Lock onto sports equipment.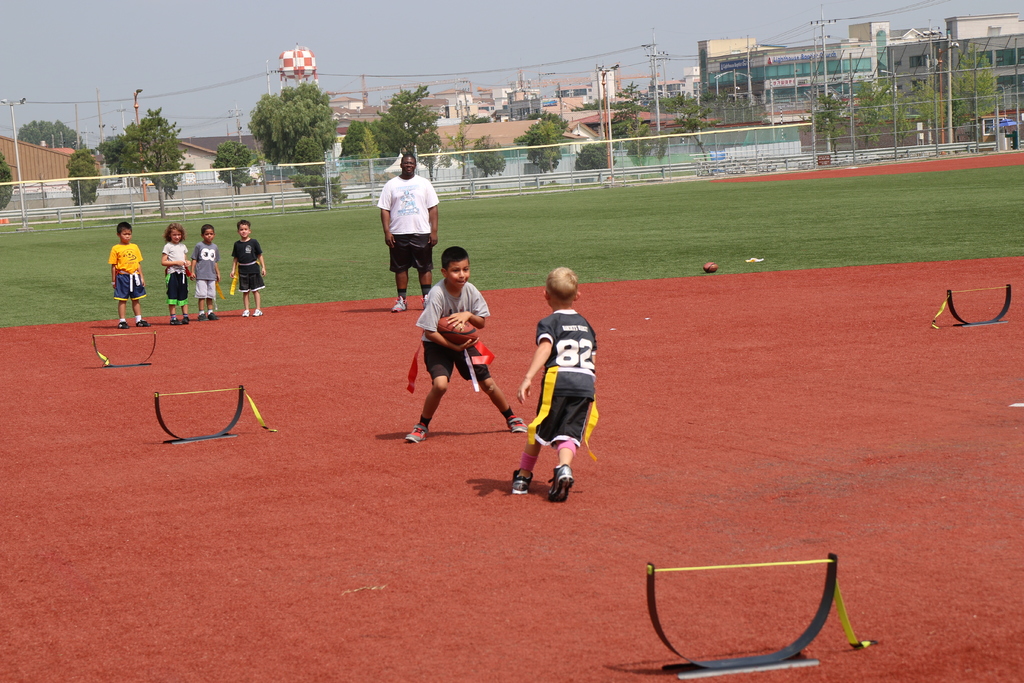
Locked: locate(509, 417, 526, 431).
